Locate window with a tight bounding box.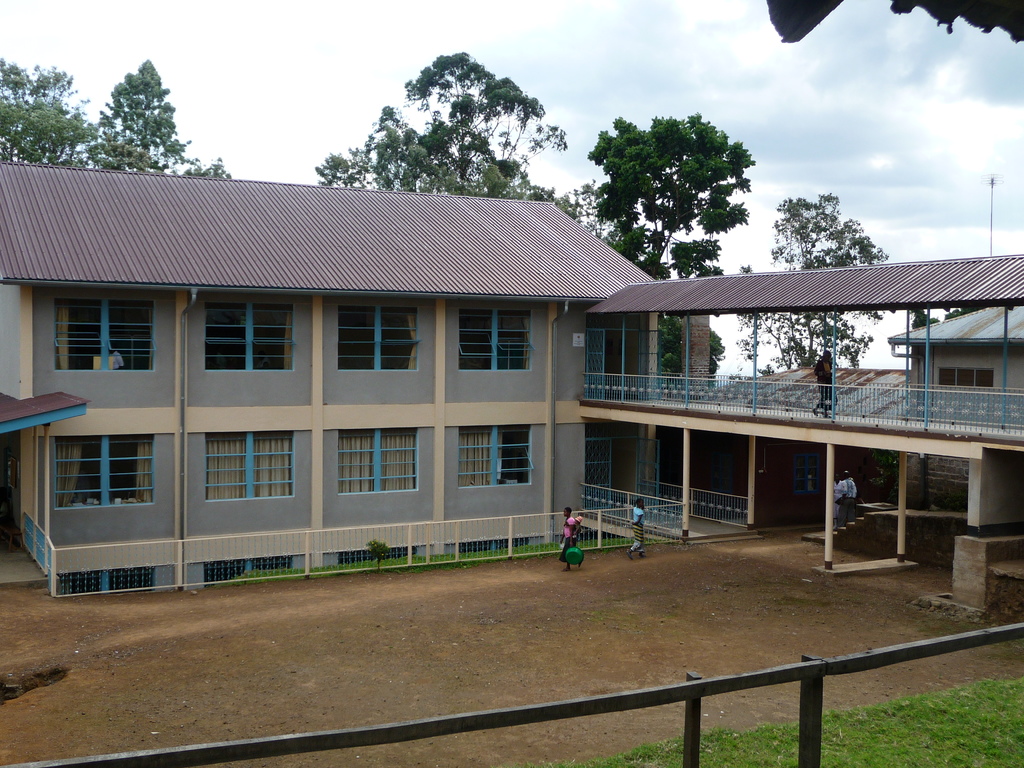
detection(334, 426, 417, 499).
